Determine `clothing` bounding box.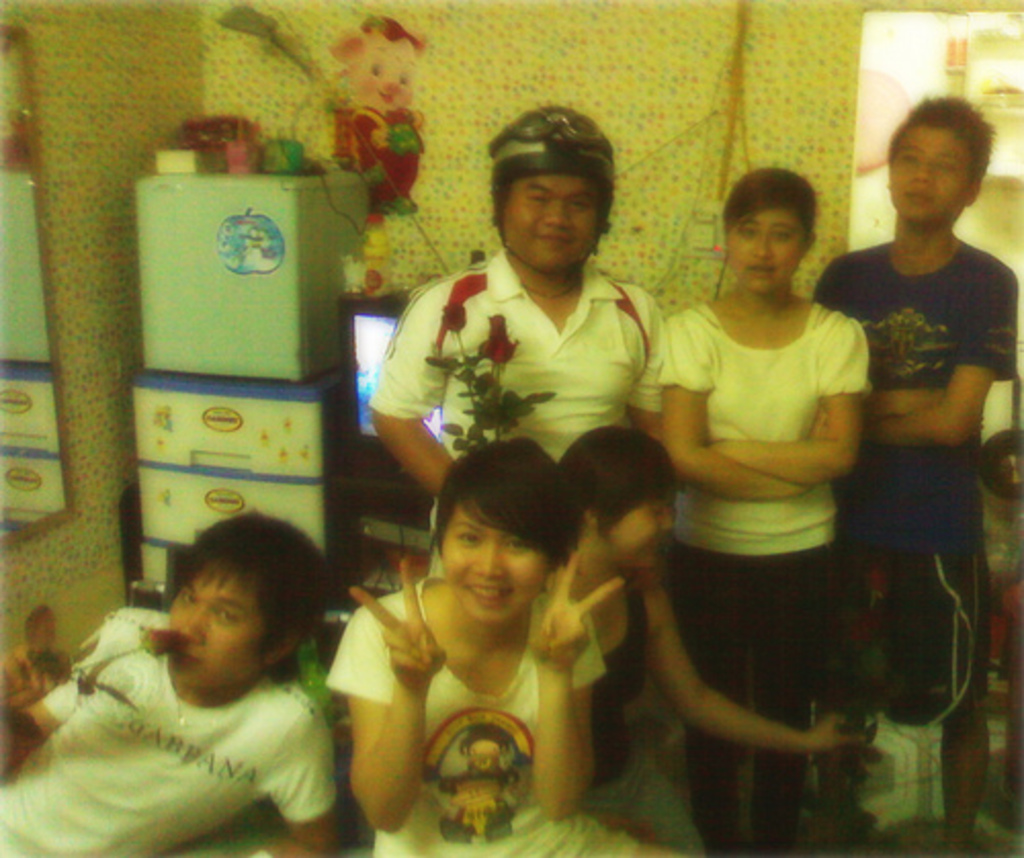
Determined: bbox=(641, 285, 885, 856).
